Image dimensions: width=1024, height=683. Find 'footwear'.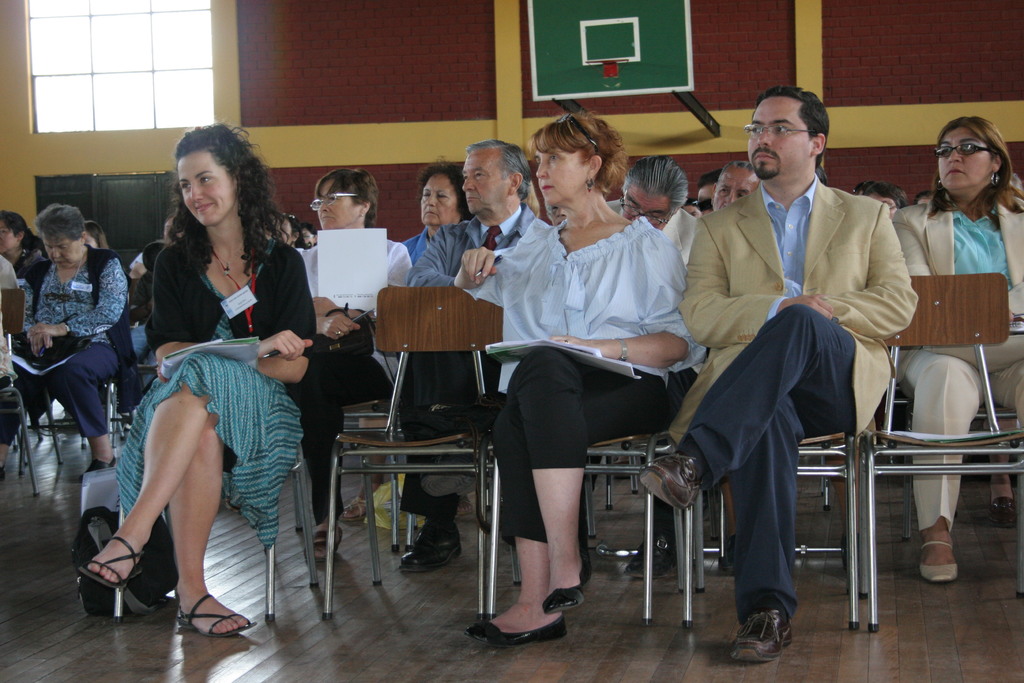
{"left": 639, "top": 453, "right": 703, "bottom": 509}.
